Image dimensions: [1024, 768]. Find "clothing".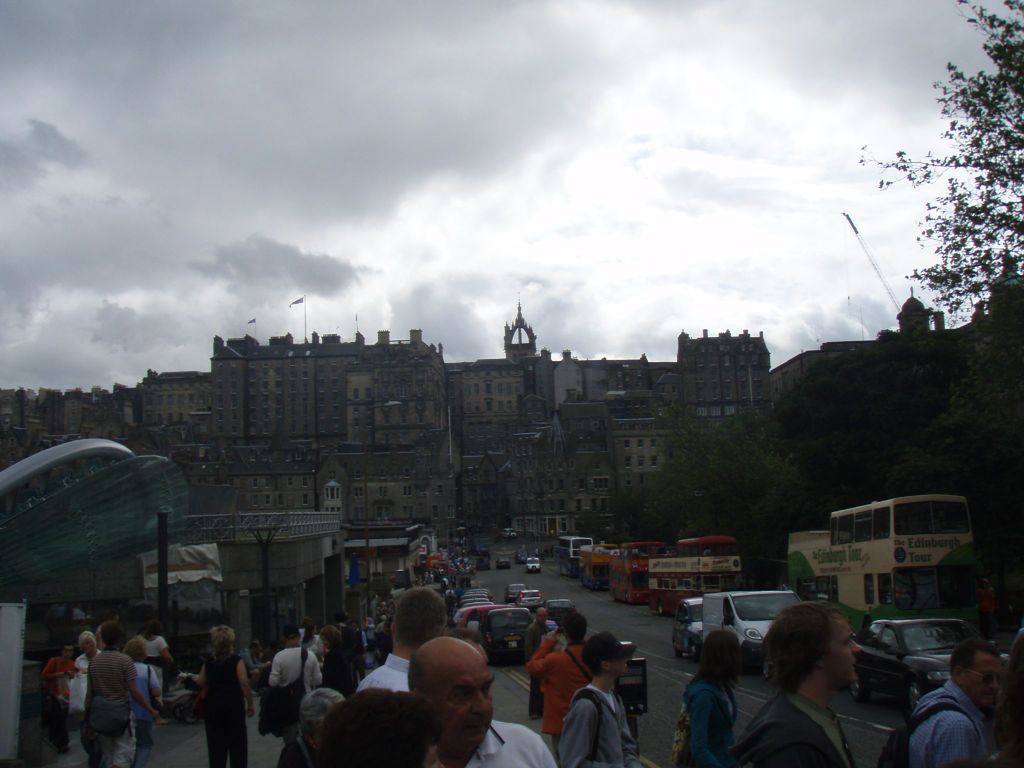
[364, 624, 382, 669].
